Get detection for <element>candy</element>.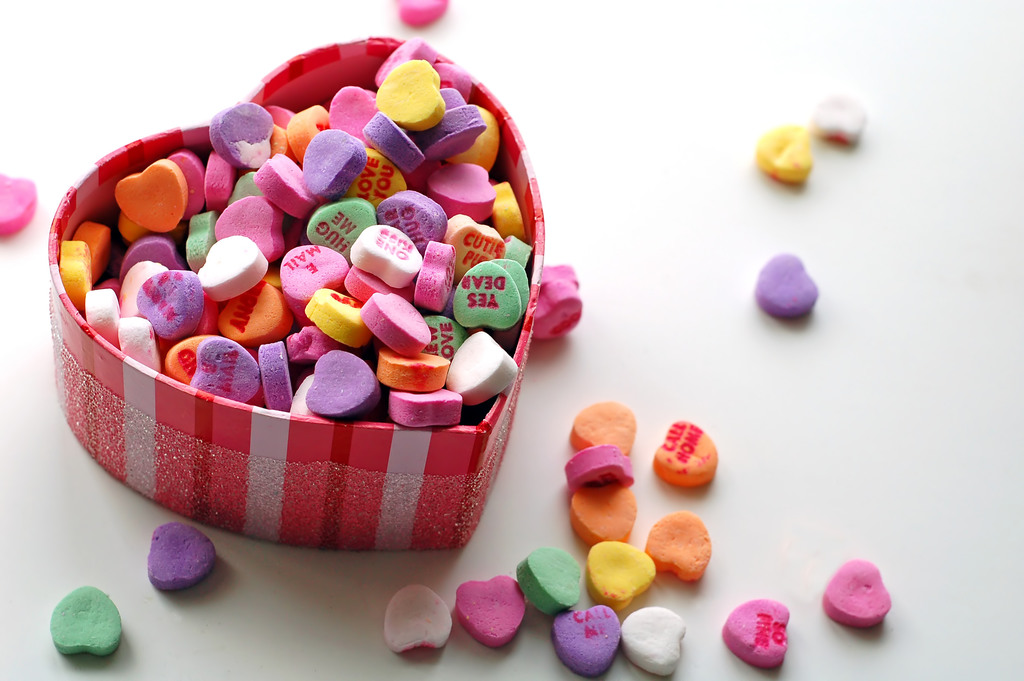
Detection: x1=531, y1=266, x2=584, y2=339.
